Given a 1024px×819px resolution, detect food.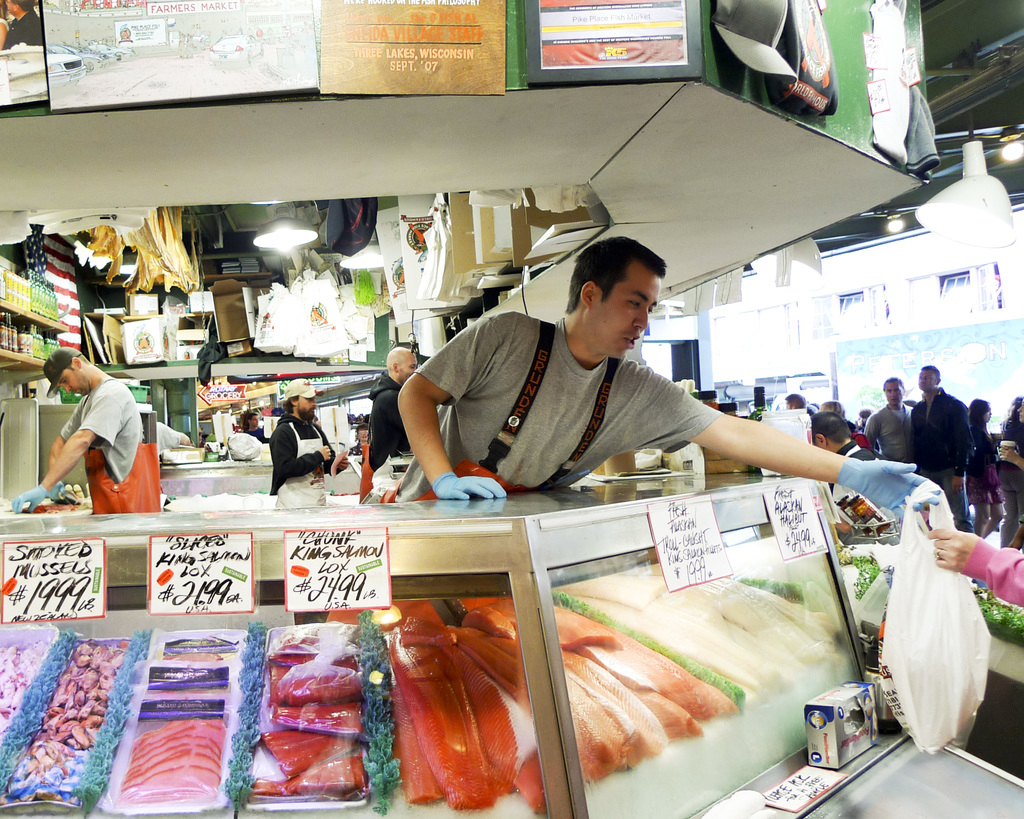
left=1, top=628, right=110, bottom=813.
